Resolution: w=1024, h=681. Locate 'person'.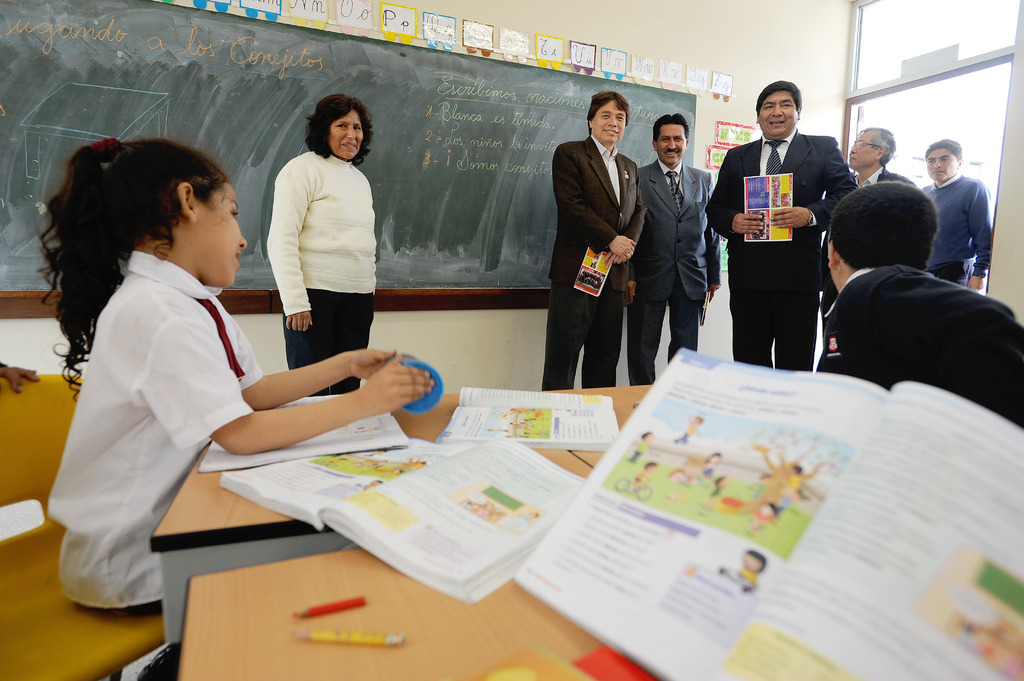
rect(724, 75, 838, 361).
